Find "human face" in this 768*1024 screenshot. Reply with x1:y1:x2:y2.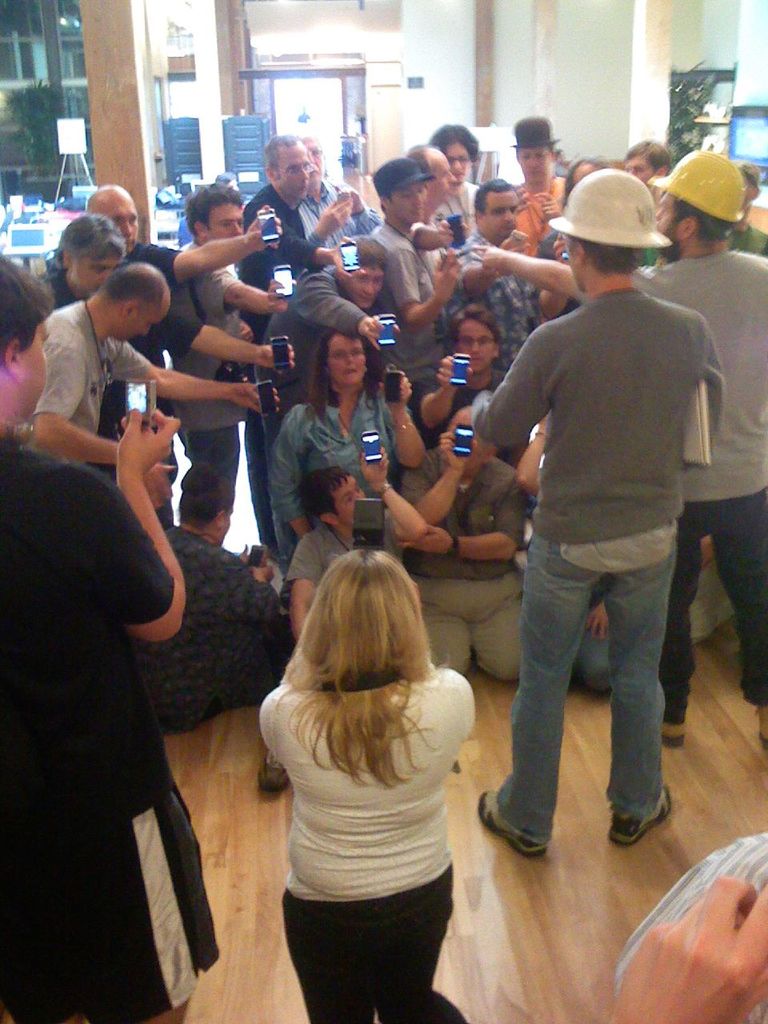
277:149:310:200.
